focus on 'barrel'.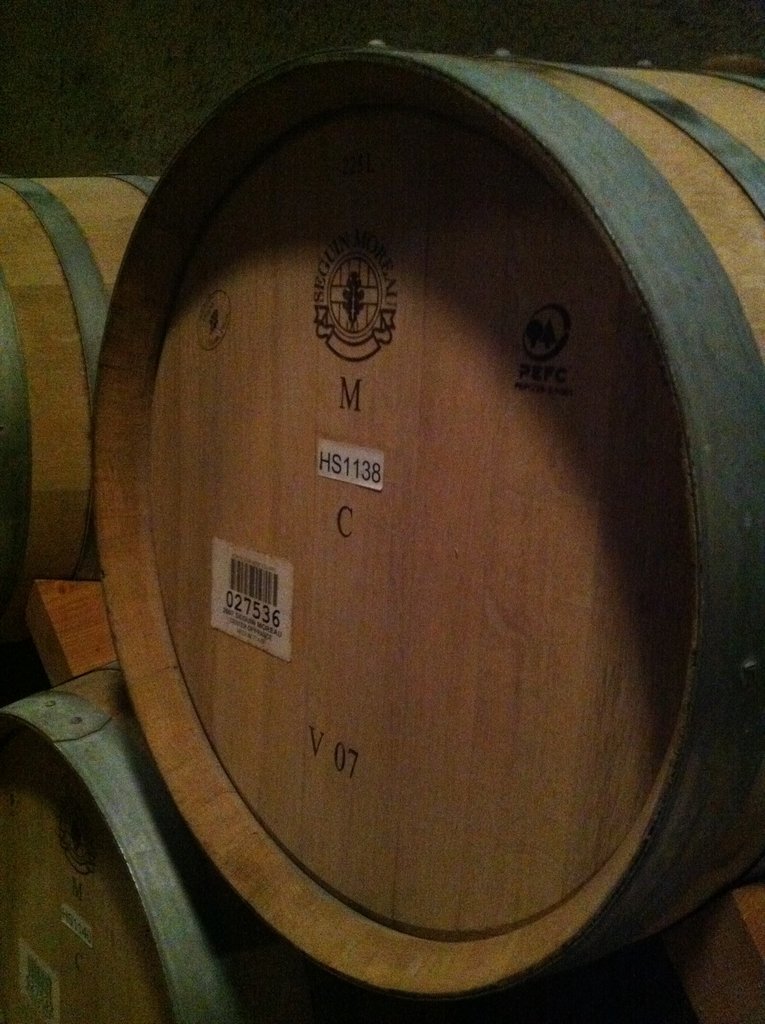
Focused at 87 43 764 1013.
